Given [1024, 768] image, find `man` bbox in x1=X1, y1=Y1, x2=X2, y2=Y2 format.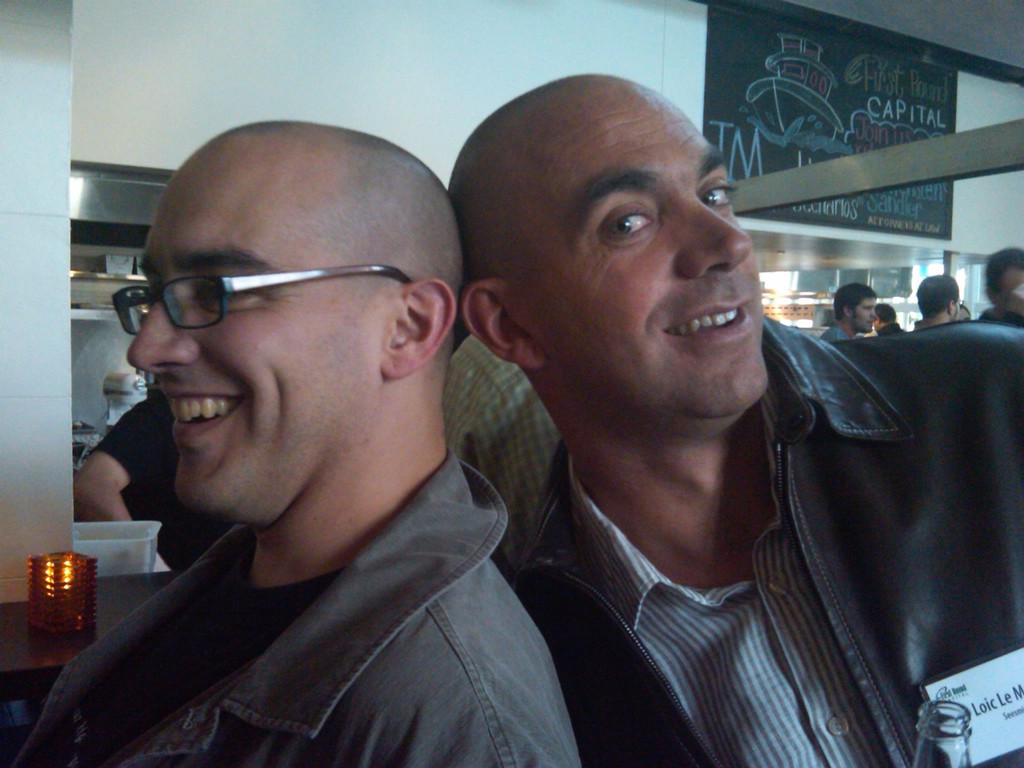
x1=444, y1=68, x2=1023, y2=767.
